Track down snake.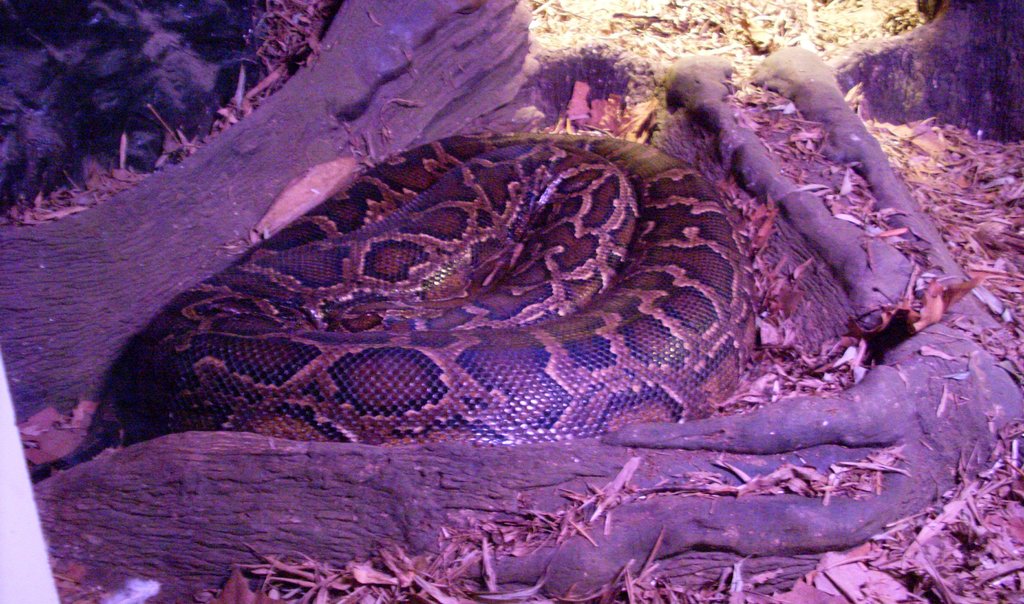
Tracked to BBox(109, 132, 762, 433).
